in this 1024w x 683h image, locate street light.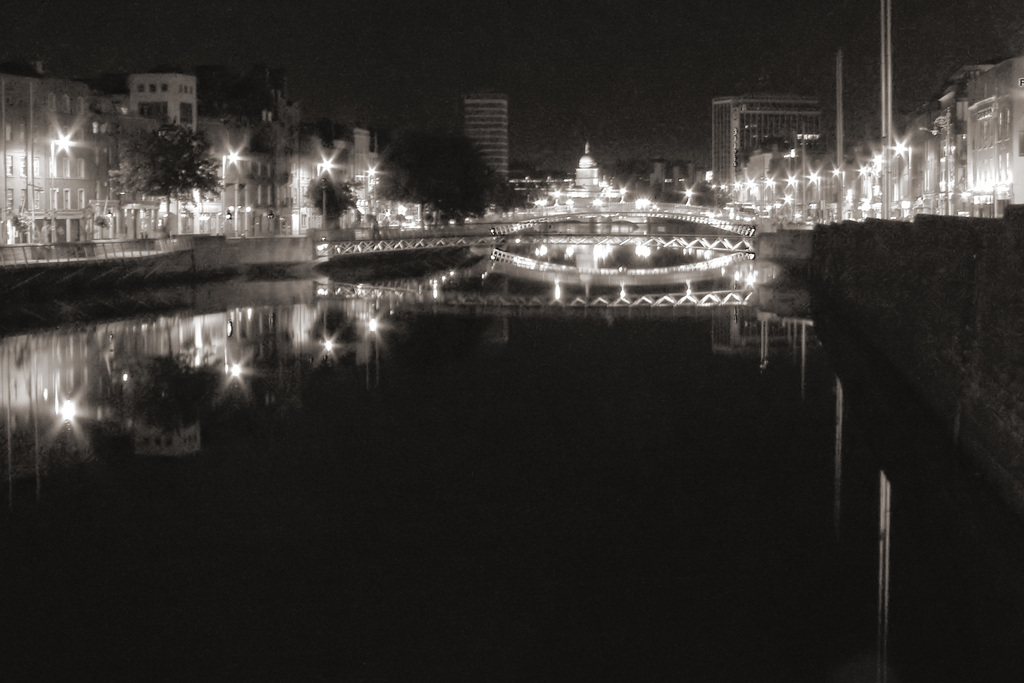
Bounding box: (47, 133, 77, 237).
